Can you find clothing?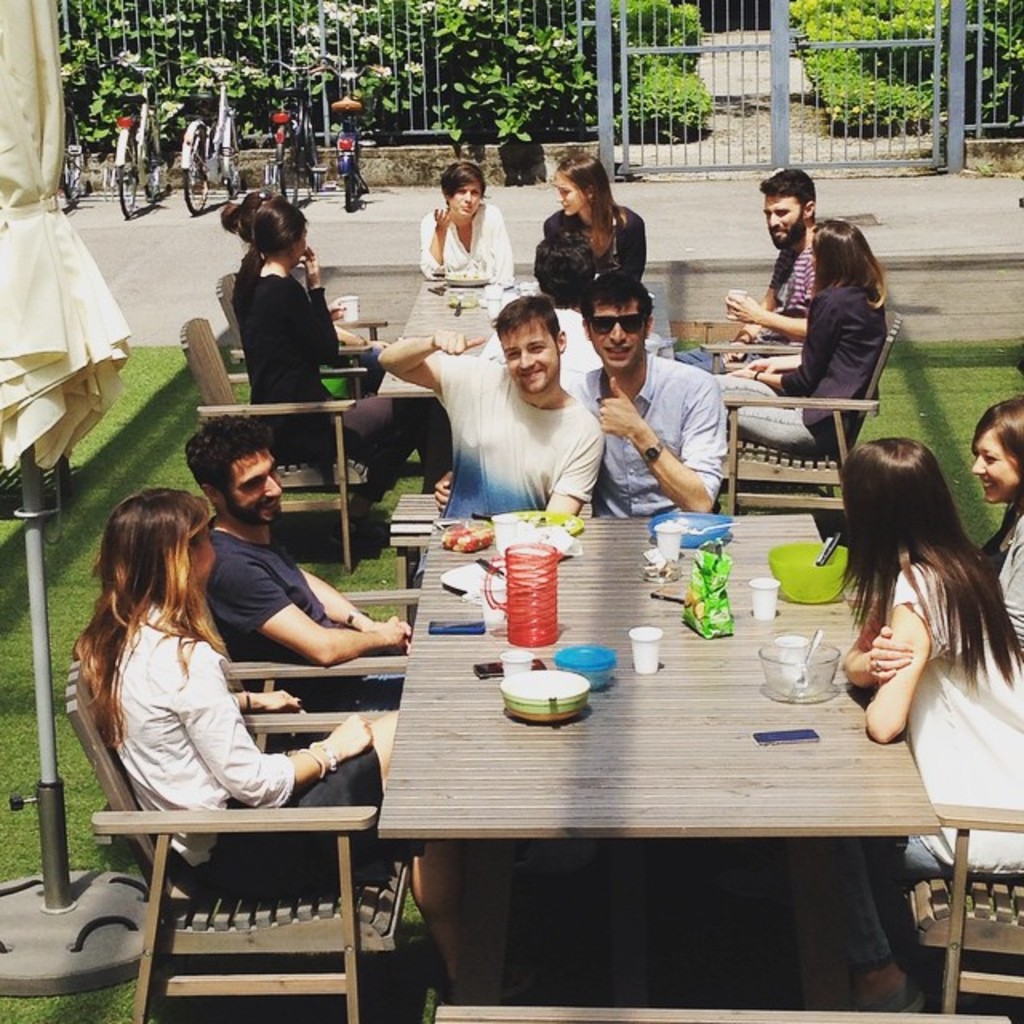
Yes, bounding box: {"x1": 677, "y1": 234, "x2": 813, "y2": 381}.
